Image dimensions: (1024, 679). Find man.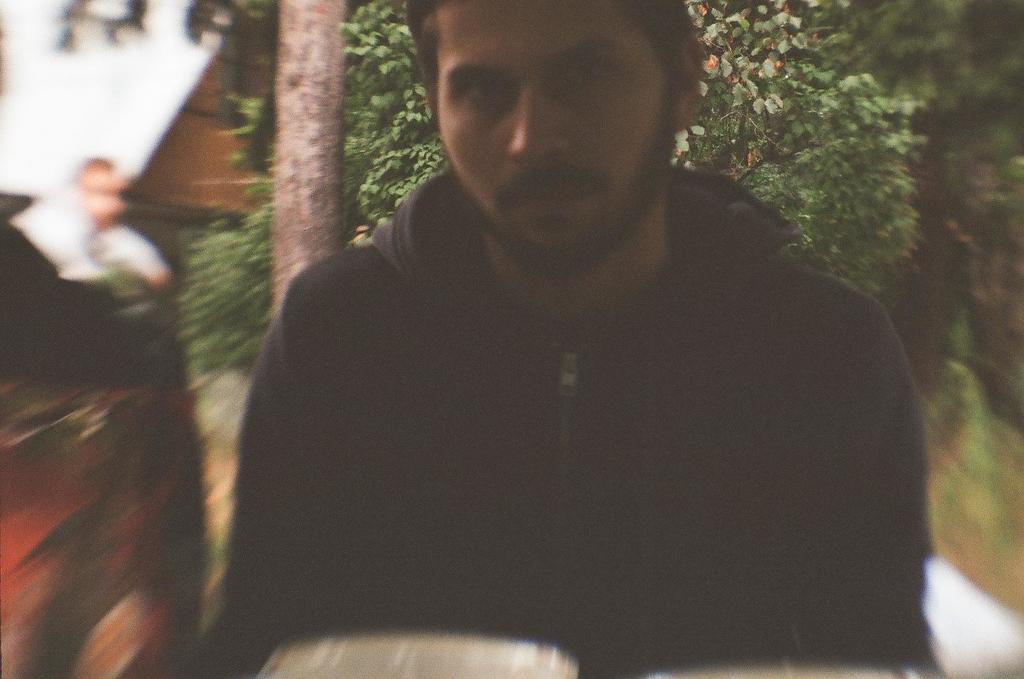
bbox(157, 0, 976, 667).
